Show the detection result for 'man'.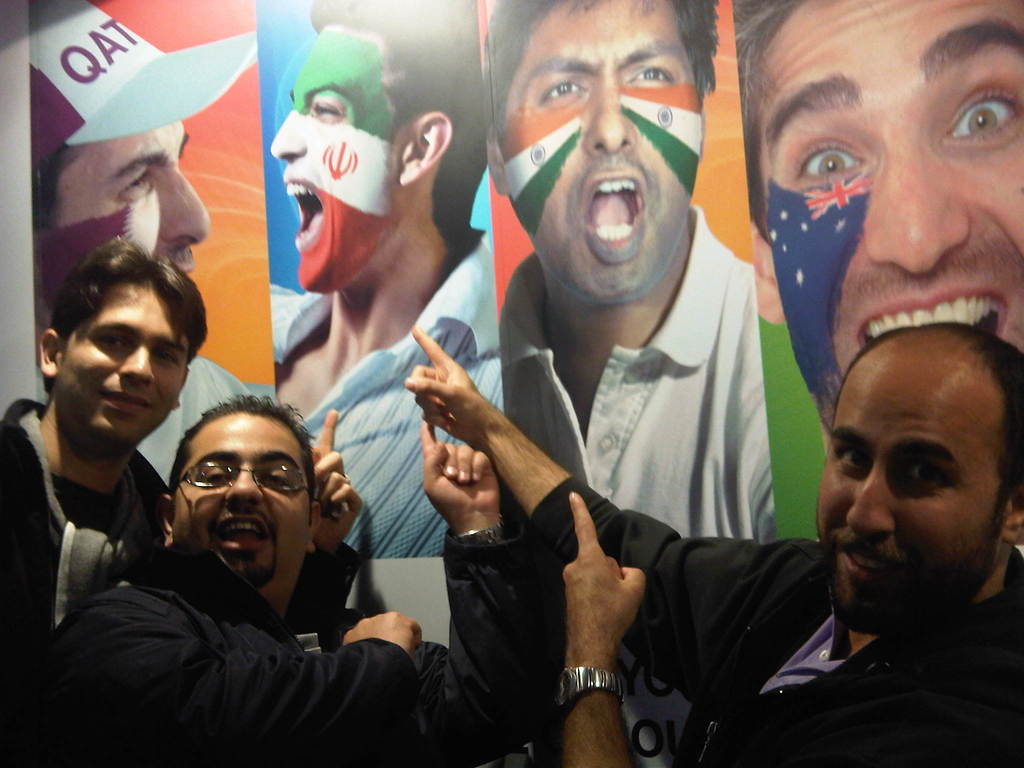
735/0/1023/428.
